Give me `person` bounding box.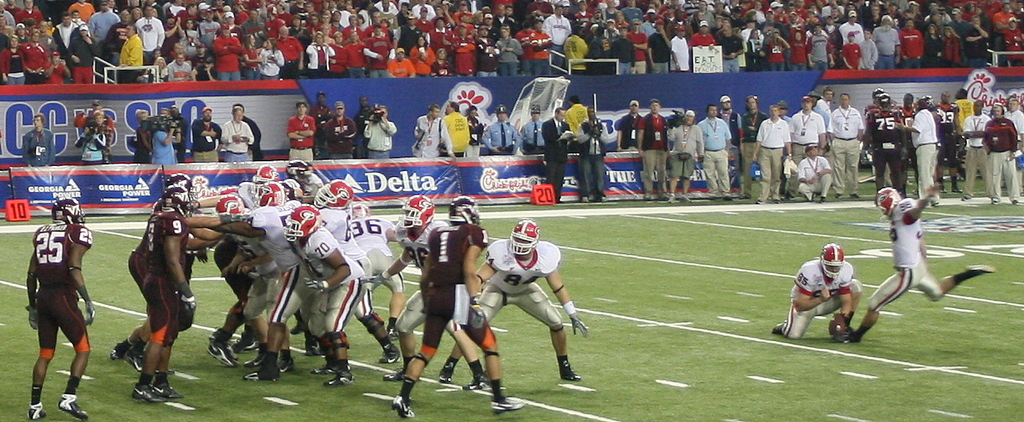
(left=773, top=238, right=867, bottom=343).
